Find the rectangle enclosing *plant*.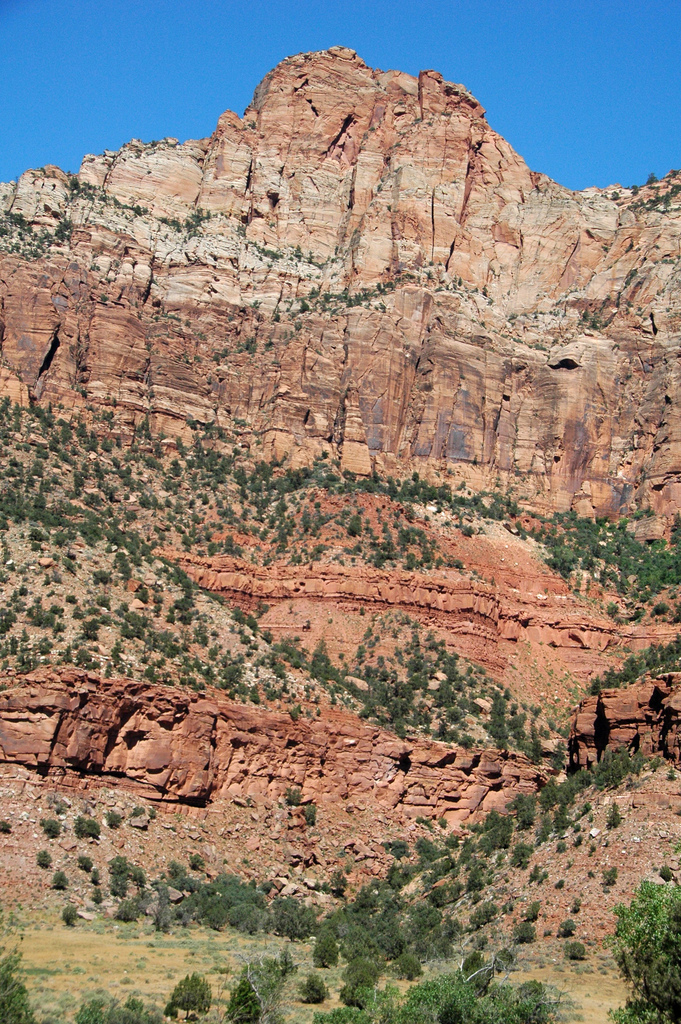
(31, 837, 58, 879).
